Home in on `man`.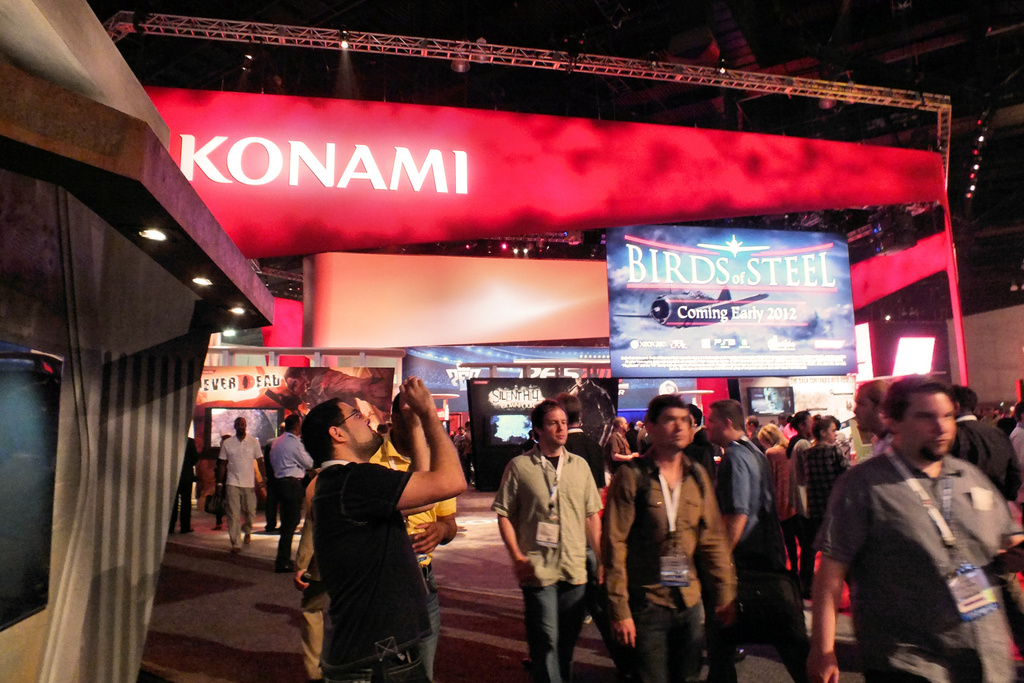
Homed in at select_region(947, 385, 1023, 497).
